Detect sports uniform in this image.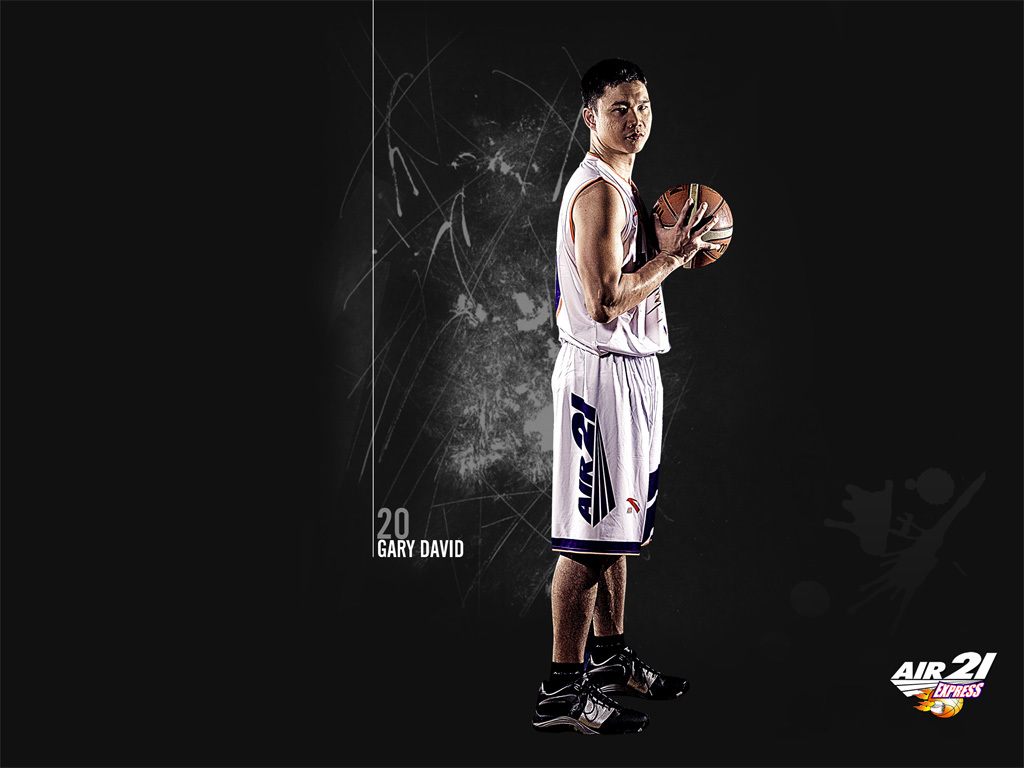
Detection: <box>530,151,688,737</box>.
